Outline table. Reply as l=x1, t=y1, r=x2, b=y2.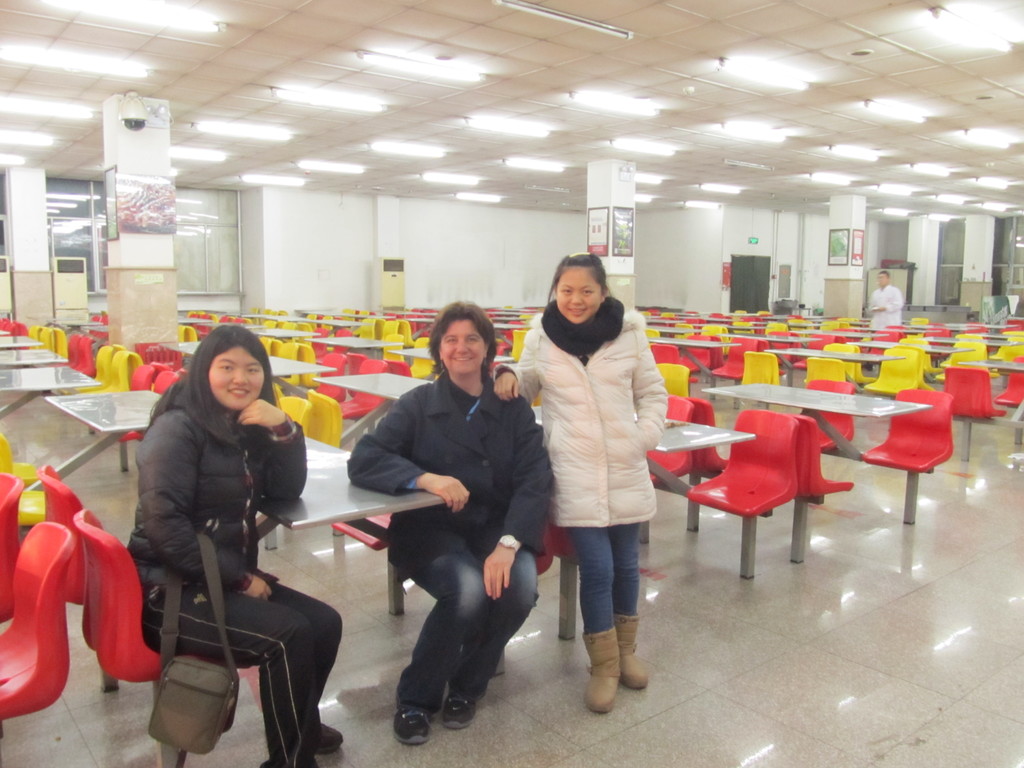
l=763, t=348, r=903, b=392.
